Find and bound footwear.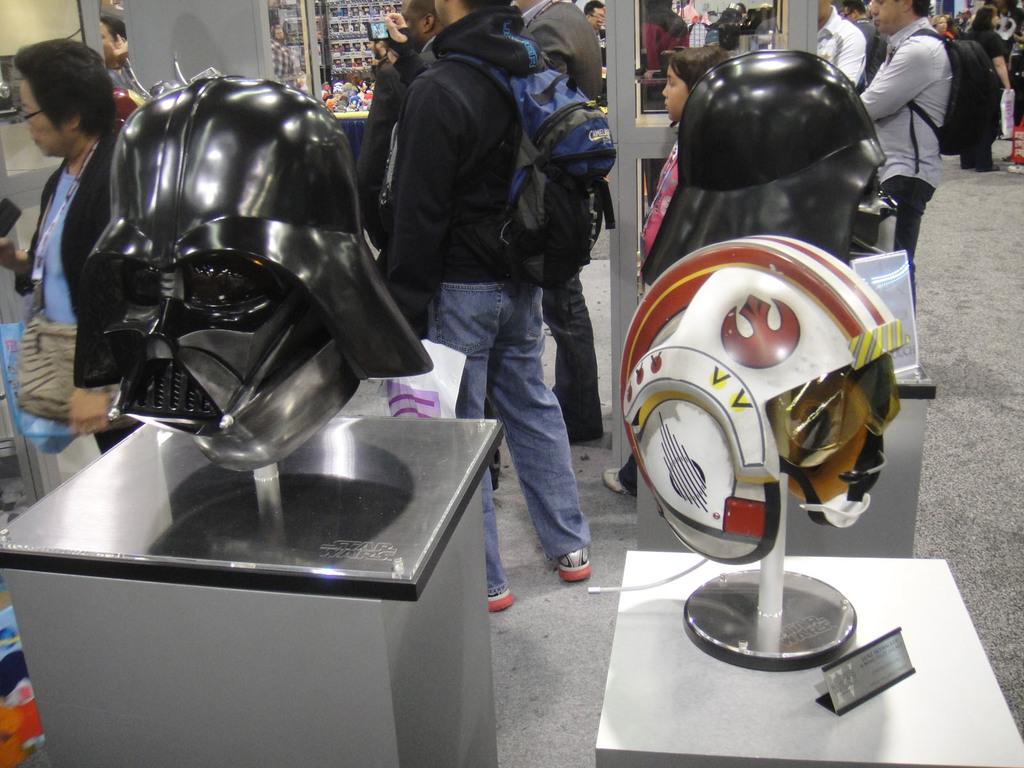
Bound: x1=600 y1=466 x2=630 y2=497.
